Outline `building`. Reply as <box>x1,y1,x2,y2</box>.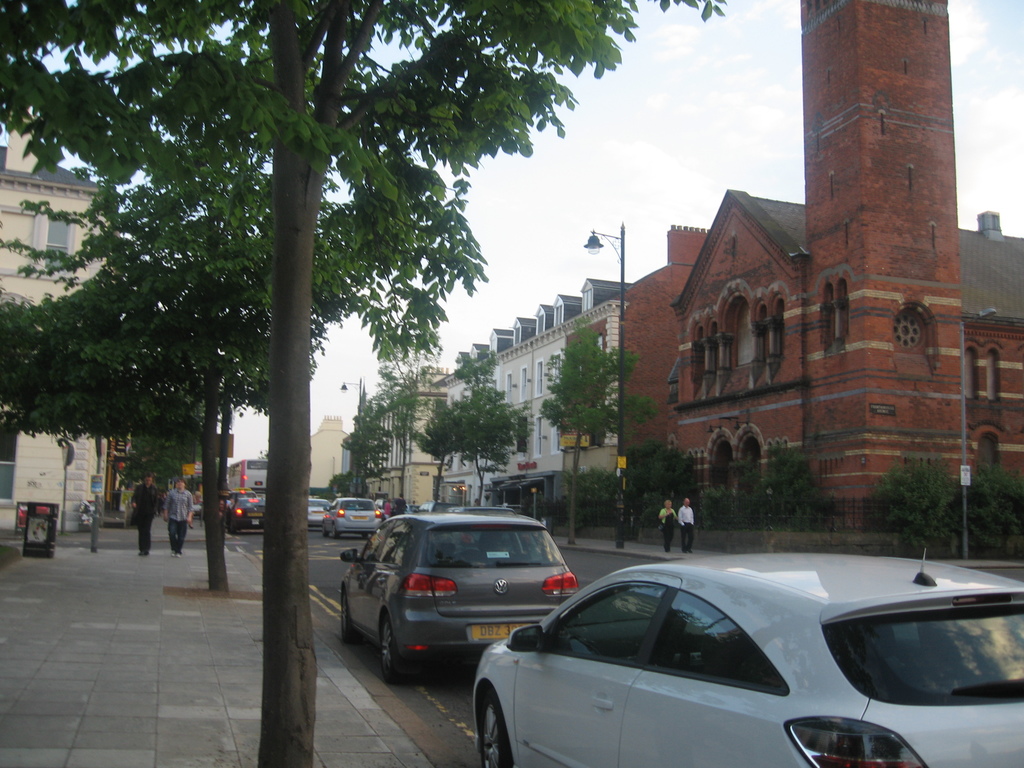
<box>442,278,630,506</box>.
